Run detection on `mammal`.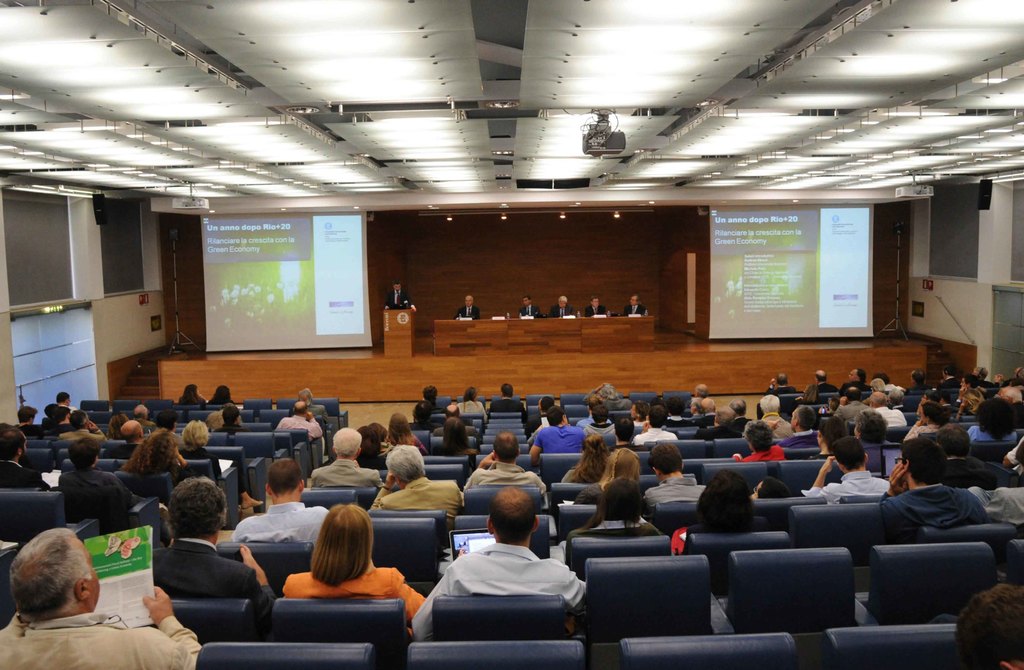
Result: [left=888, top=432, right=992, bottom=539].
